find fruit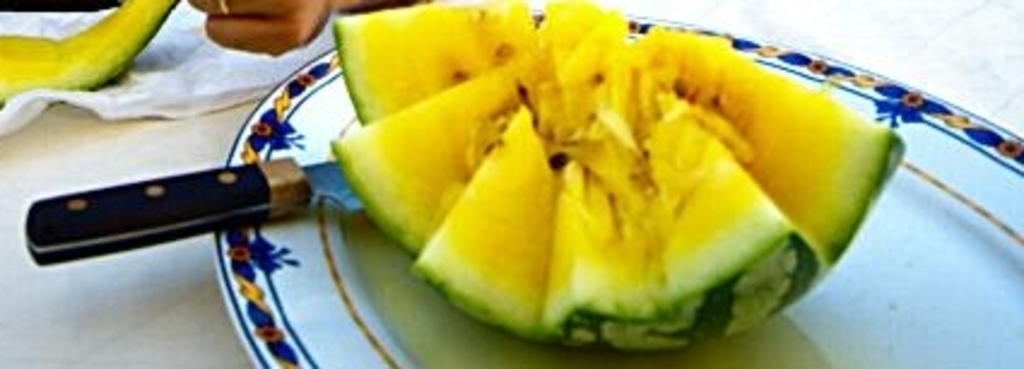
region(311, 17, 961, 342)
